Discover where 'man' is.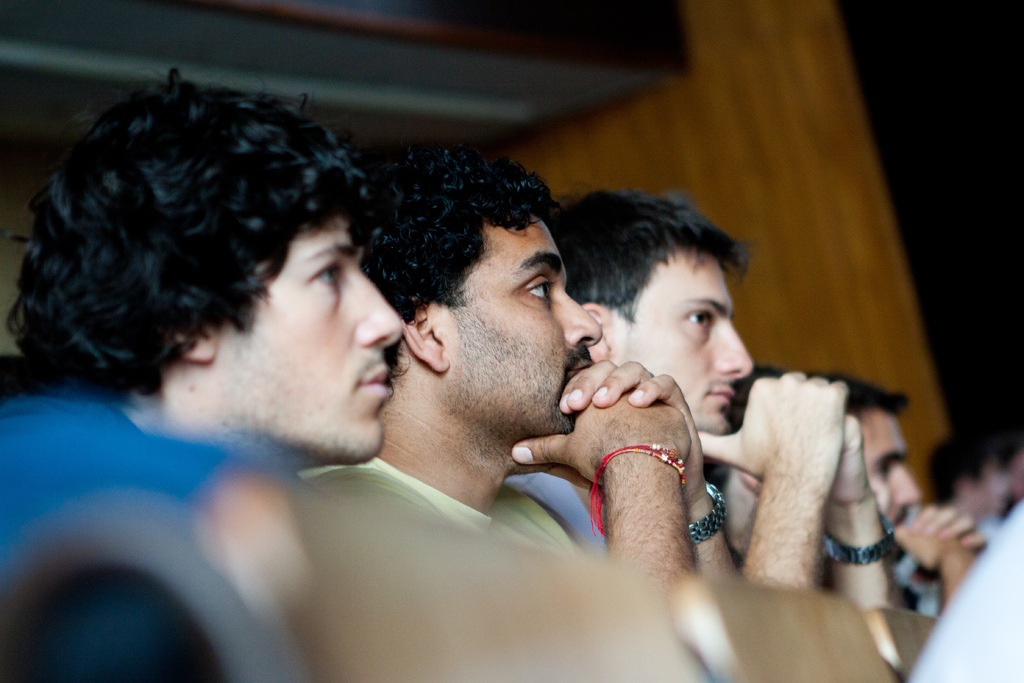
Discovered at [left=687, top=358, right=1007, bottom=682].
